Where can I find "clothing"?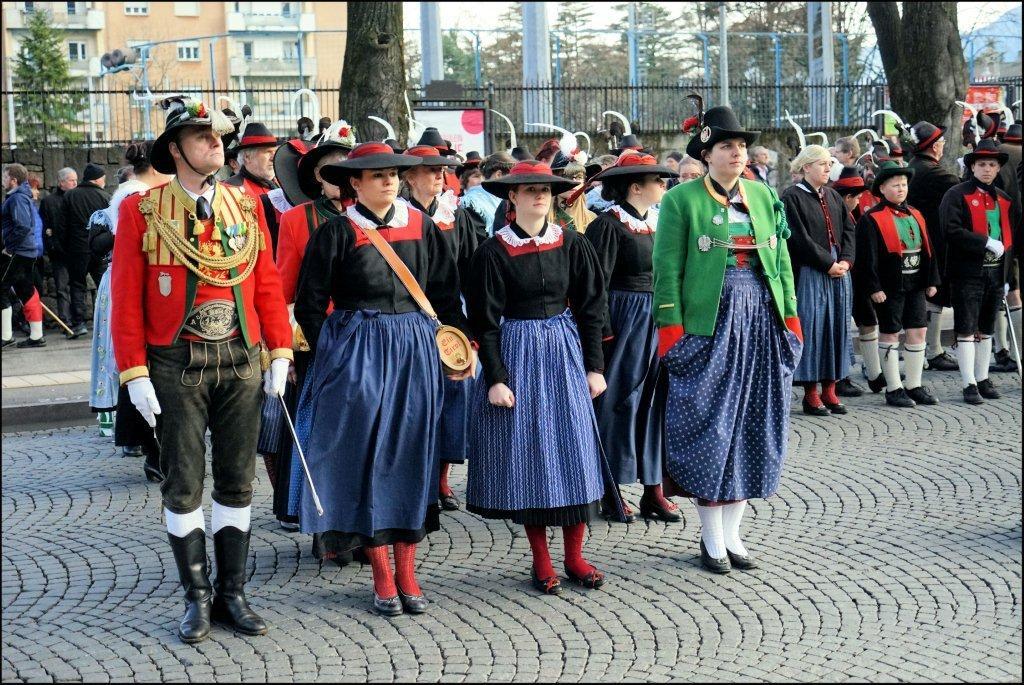
You can find it at locate(797, 247, 857, 384).
